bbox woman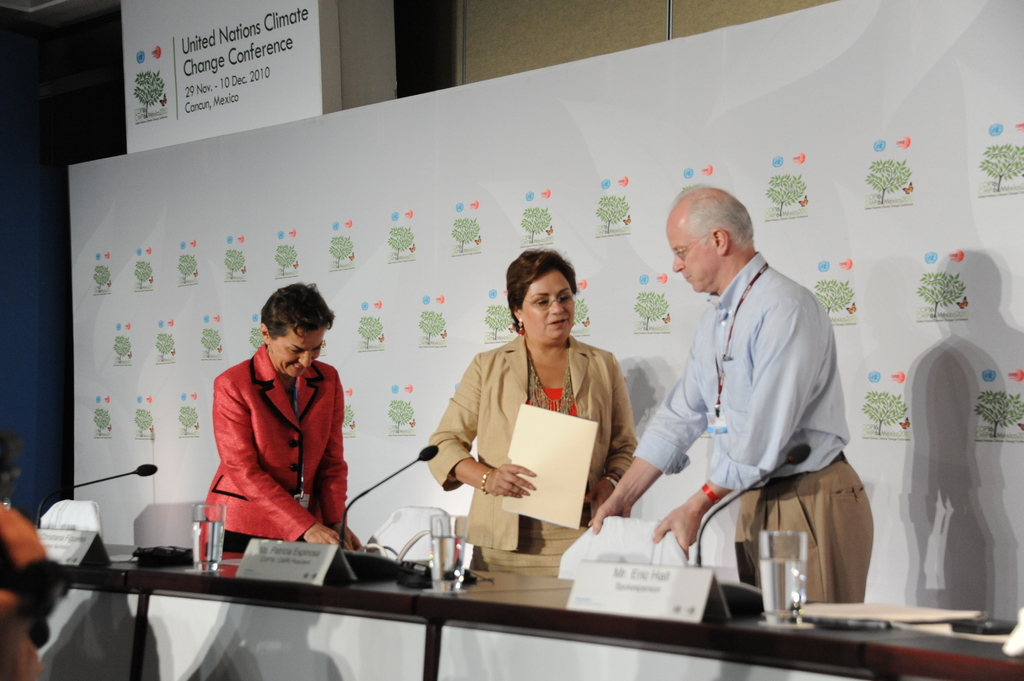
x1=191, y1=280, x2=383, y2=559
